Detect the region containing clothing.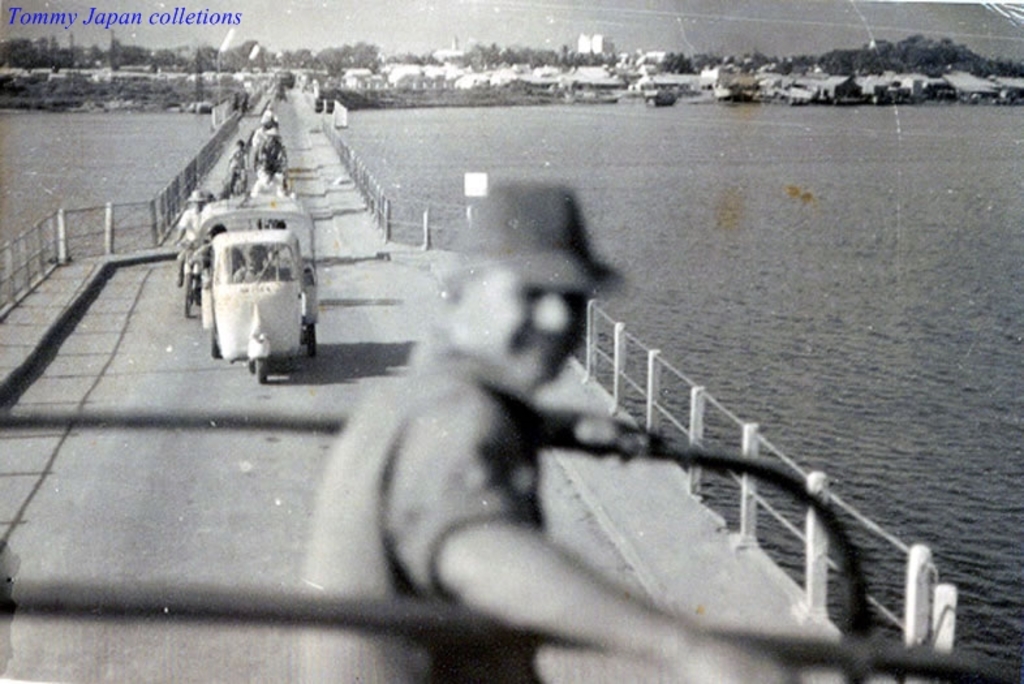
(x1=298, y1=334, x2=612, y2=683).
